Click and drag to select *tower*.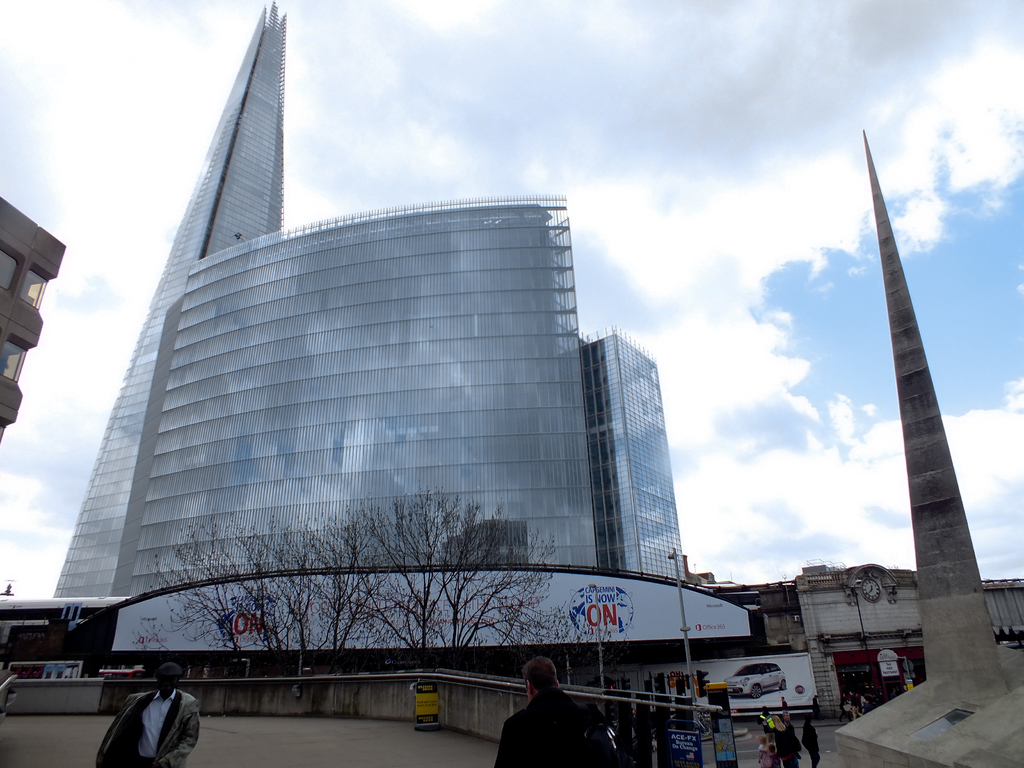
Selection: [106, 199, 605, 680].
